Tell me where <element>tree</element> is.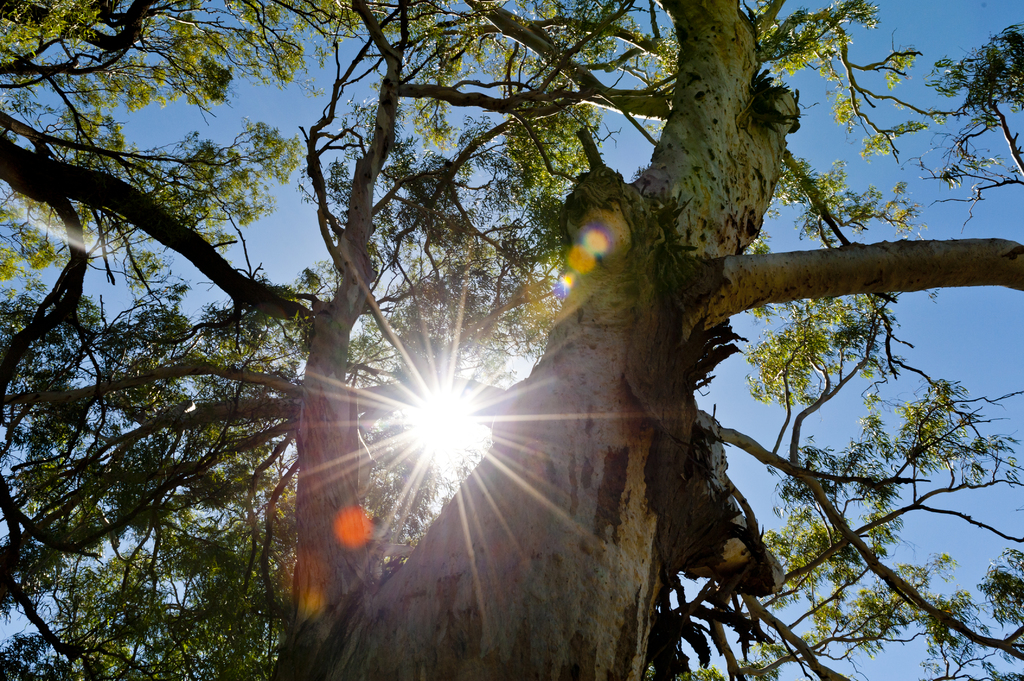
<element>tree</element> is at l=0, t=0, r=362, b=680.
